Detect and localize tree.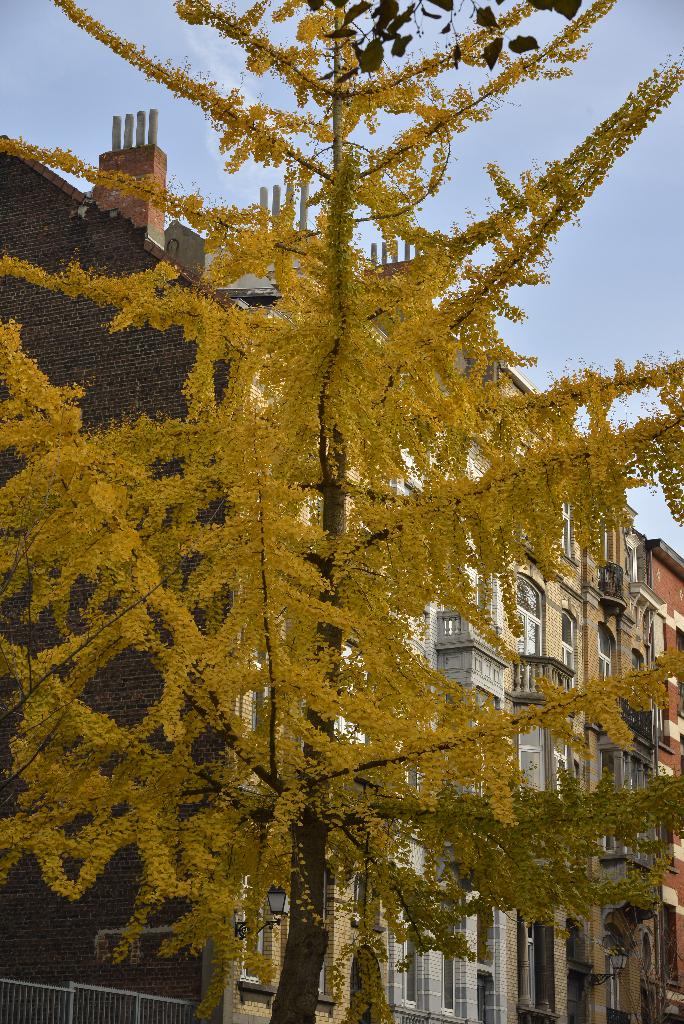
Localized at rect(0, 0, 683, 1023).
